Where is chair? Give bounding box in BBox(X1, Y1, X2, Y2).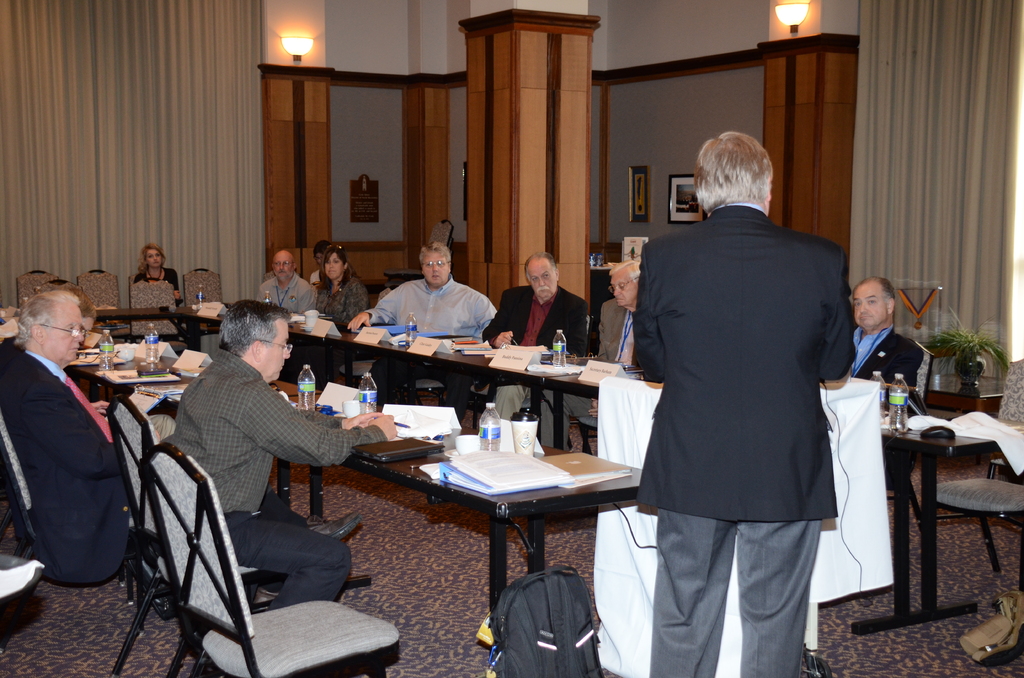
BBox(132, 274, 184, 349).
